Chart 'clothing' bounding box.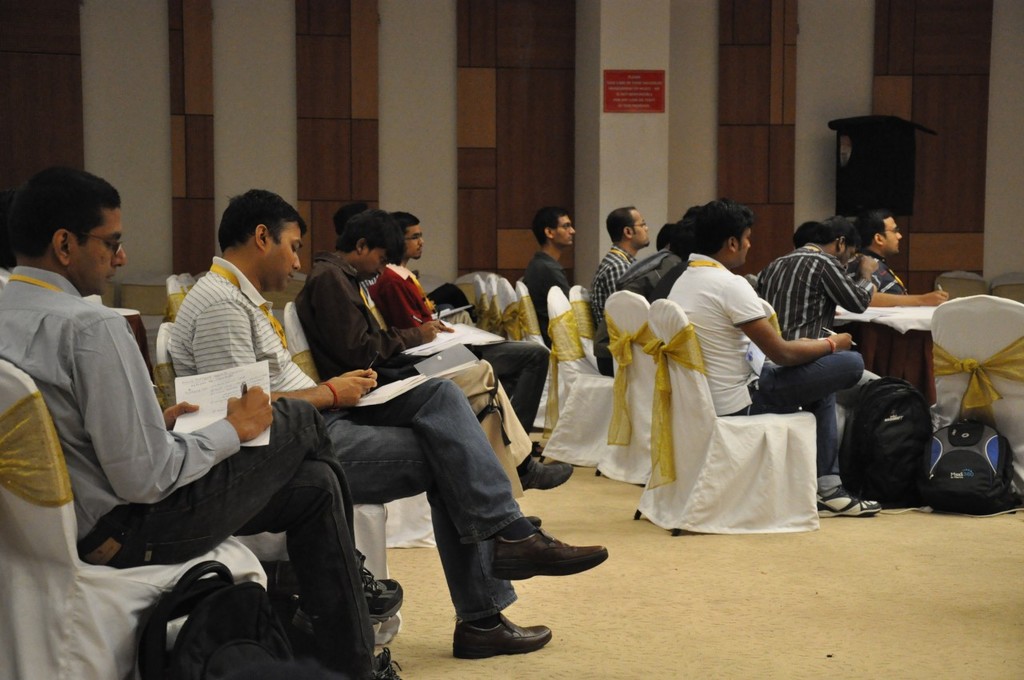
Charted: 518,252,574,343.
